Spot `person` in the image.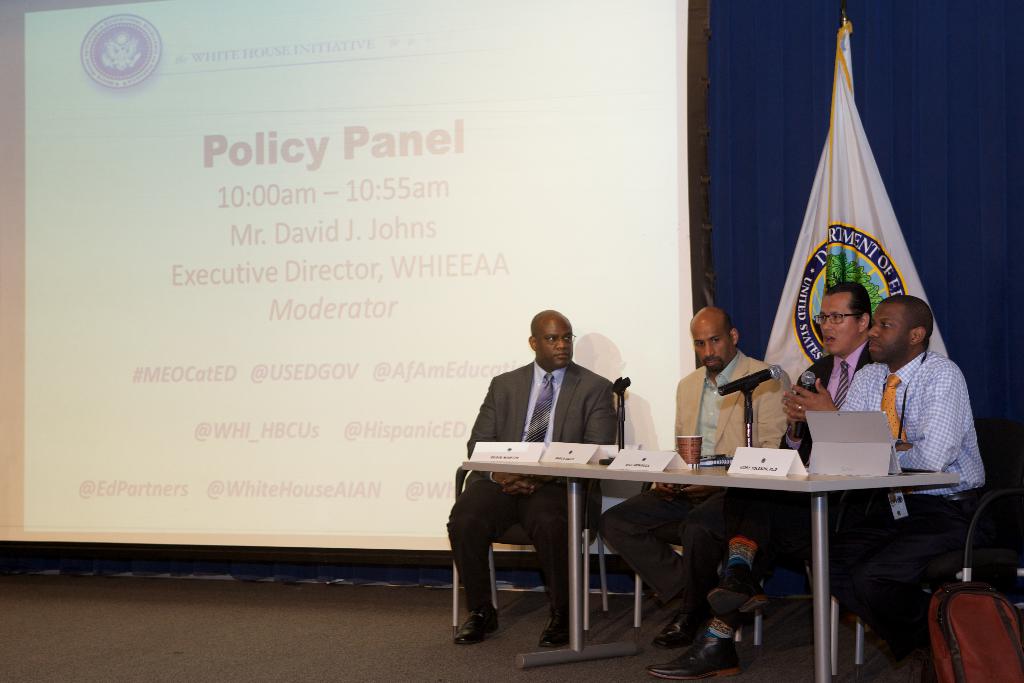
`person` found at x1=783, y1=293, x2=986, y2=682.
